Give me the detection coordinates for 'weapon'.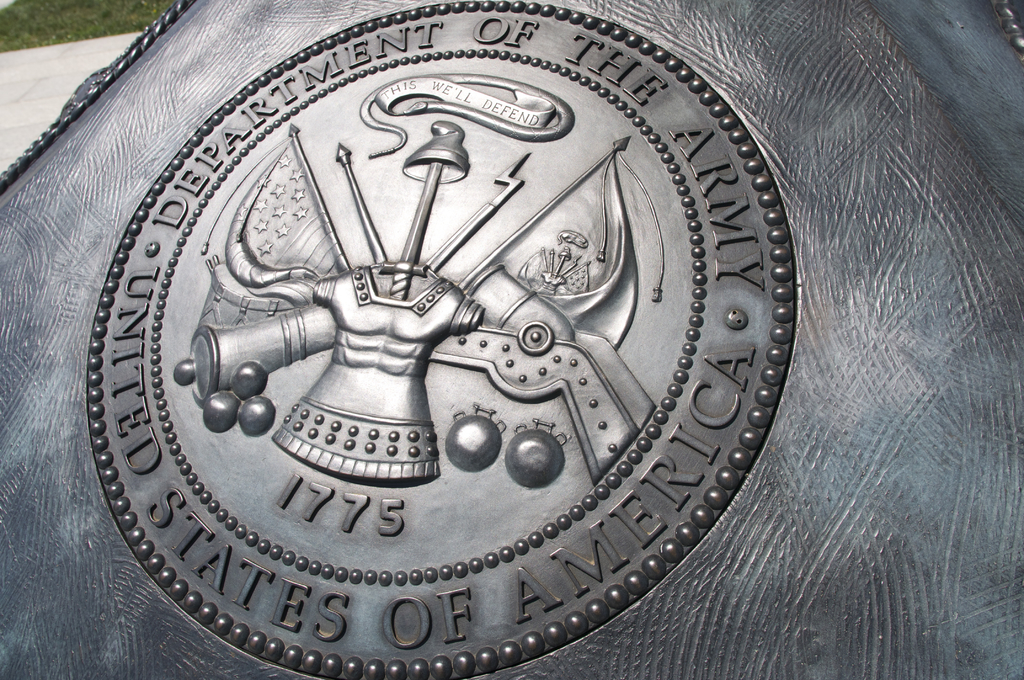
[340,144,388,279].
